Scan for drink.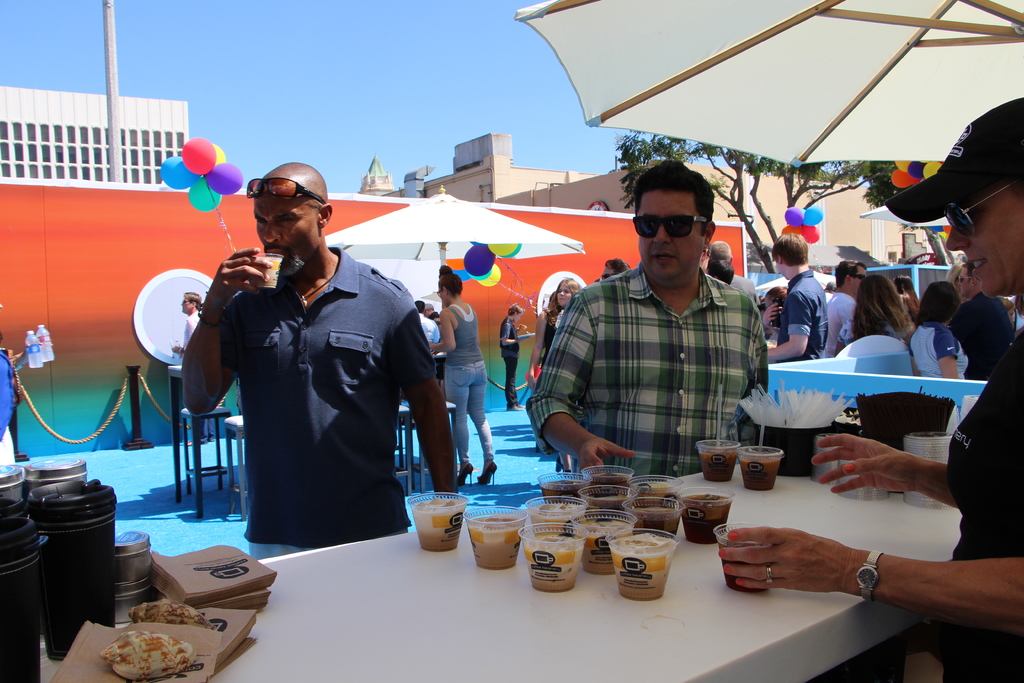
Scan result: bbox(23, 331, 45, 369).
